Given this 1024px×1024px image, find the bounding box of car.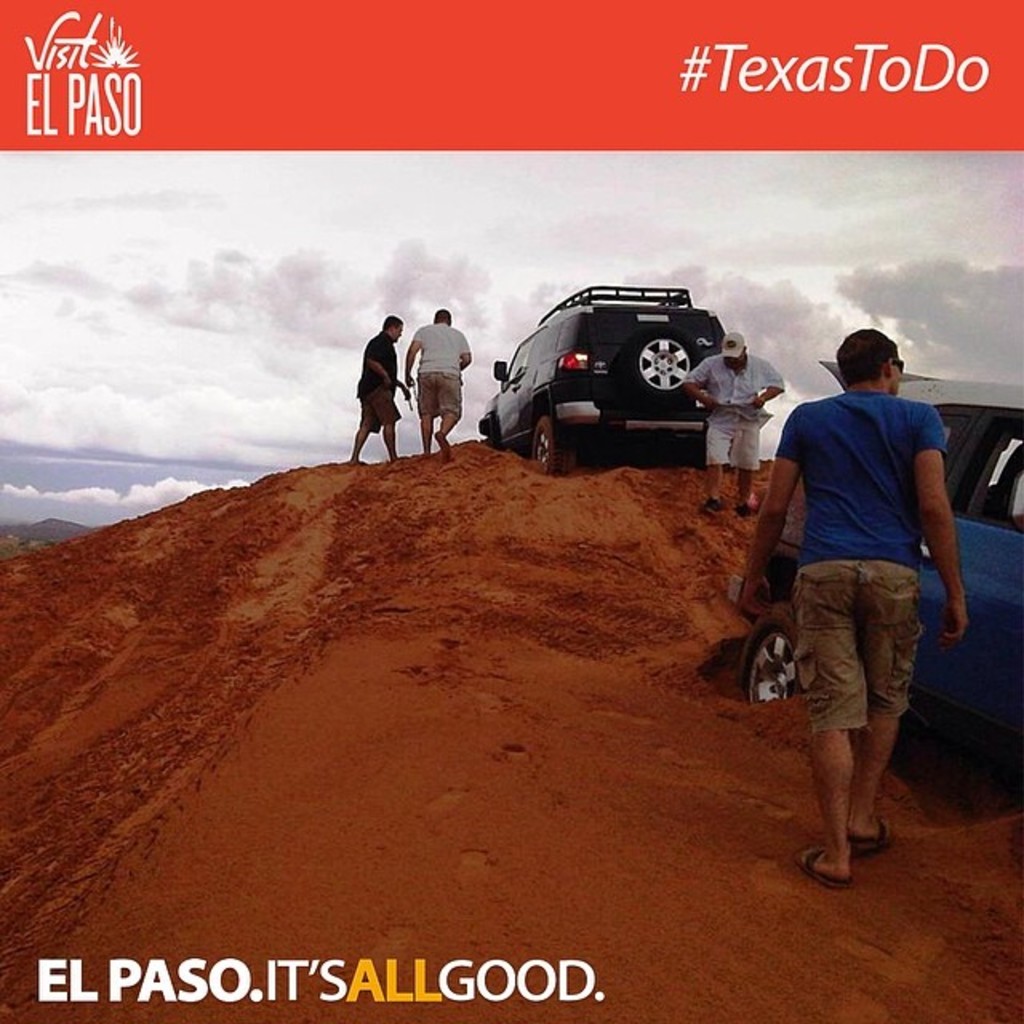
bbox(723, 358, 1022, 765).
